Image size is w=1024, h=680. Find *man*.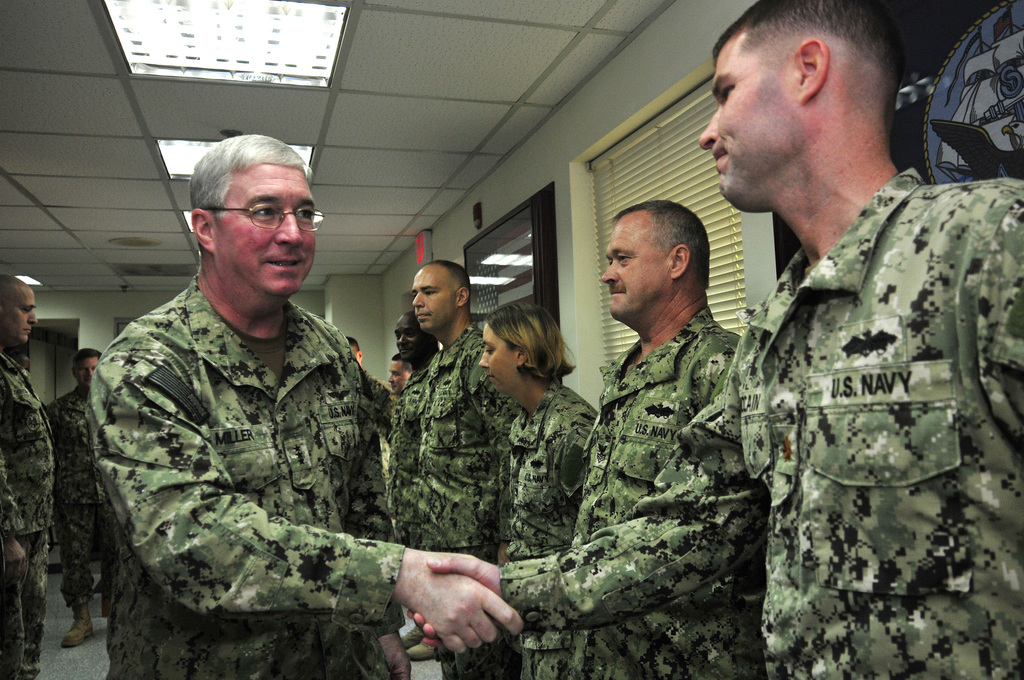
(535,203,770,679).
